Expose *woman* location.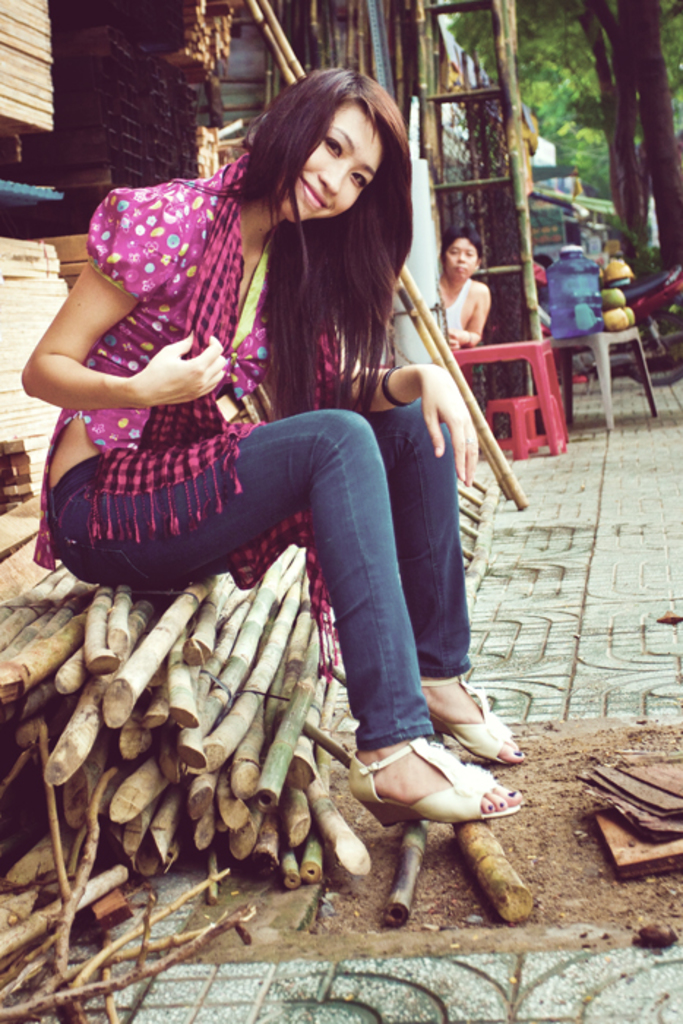
Exposed at bbox(439, 231, 493, 369).
